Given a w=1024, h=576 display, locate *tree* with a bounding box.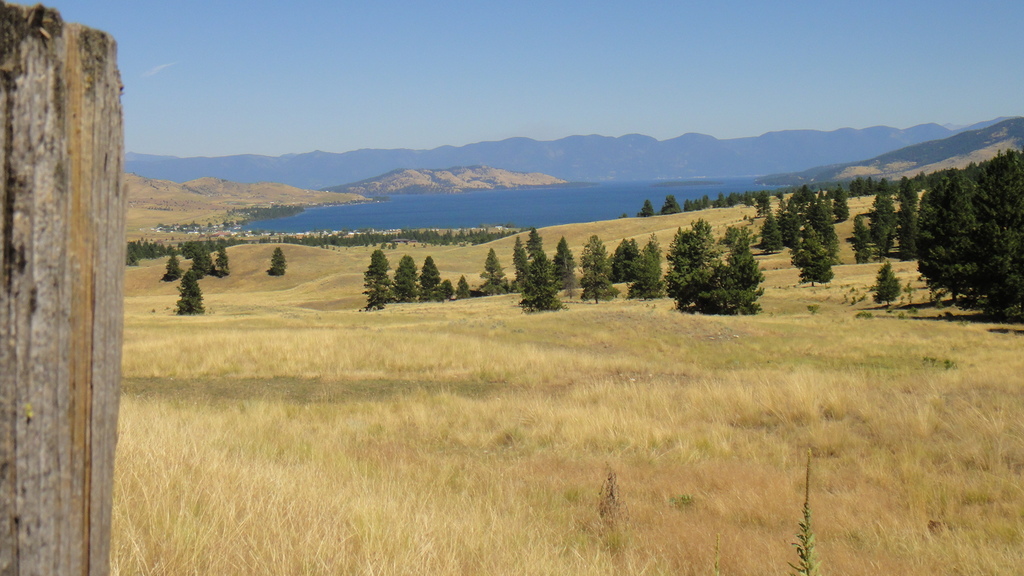
Located: bbox=(216, 243, 232, 278).
